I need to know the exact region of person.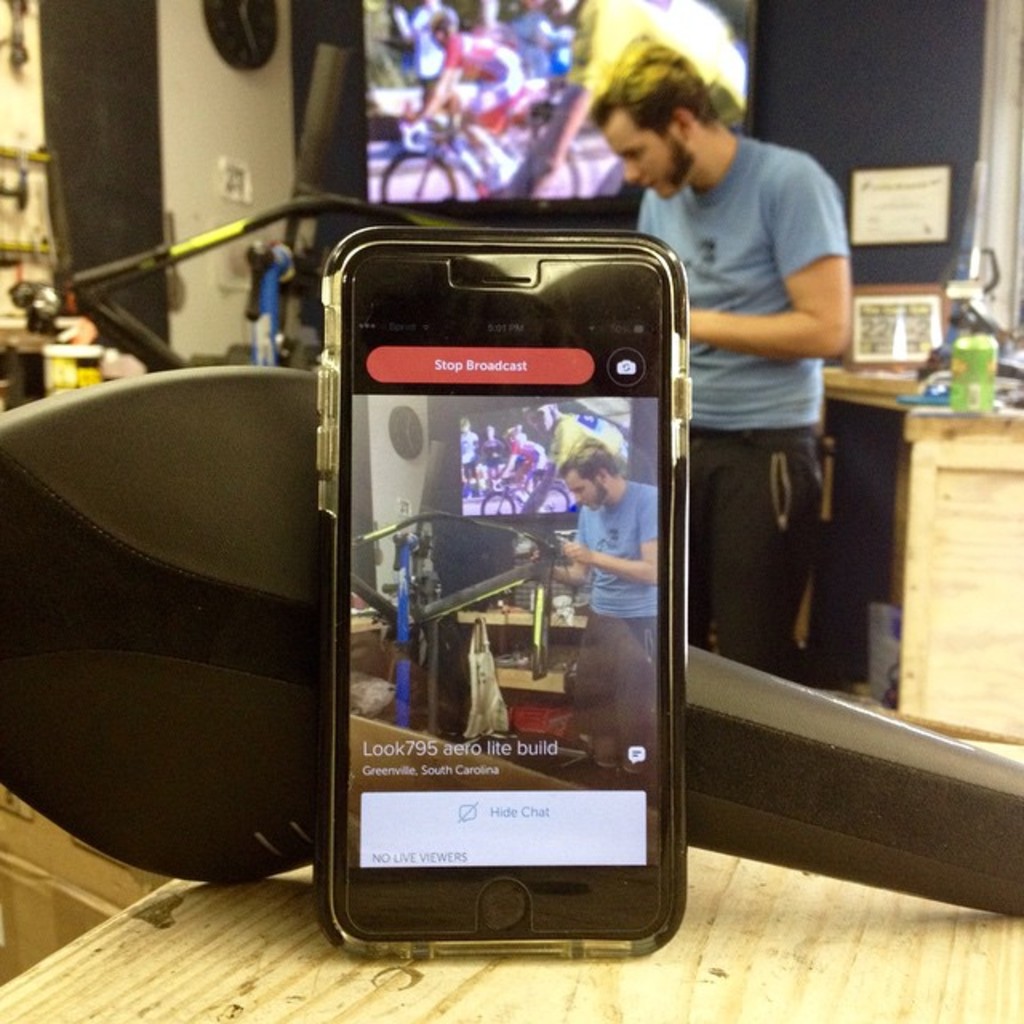
Region: Rect(546, 442, 656, 712).
